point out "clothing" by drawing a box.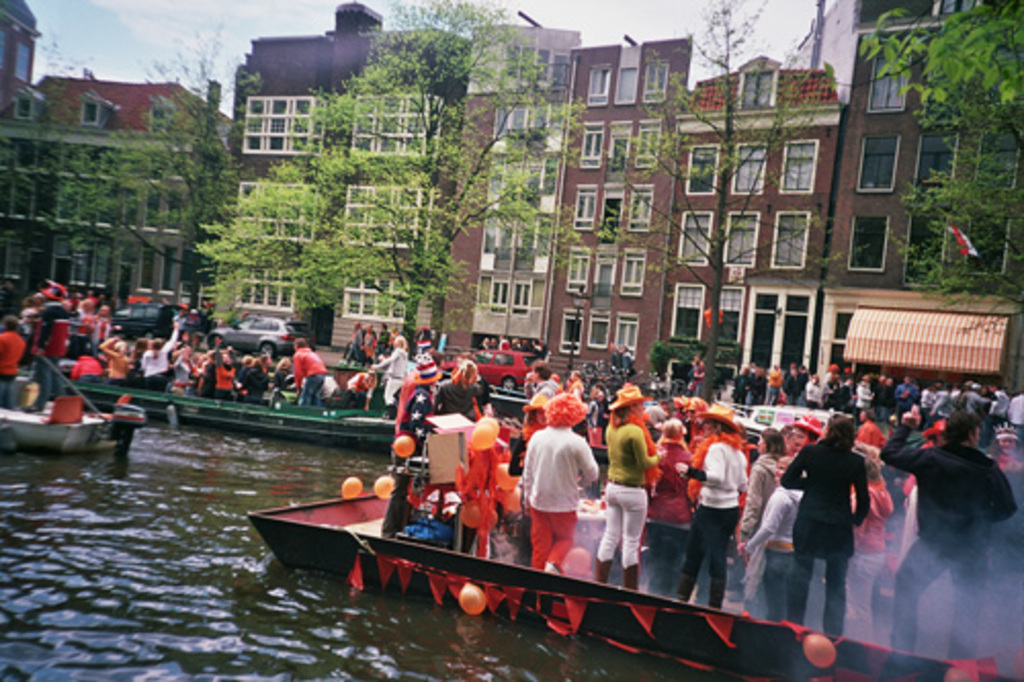
[330,319,465,414].
